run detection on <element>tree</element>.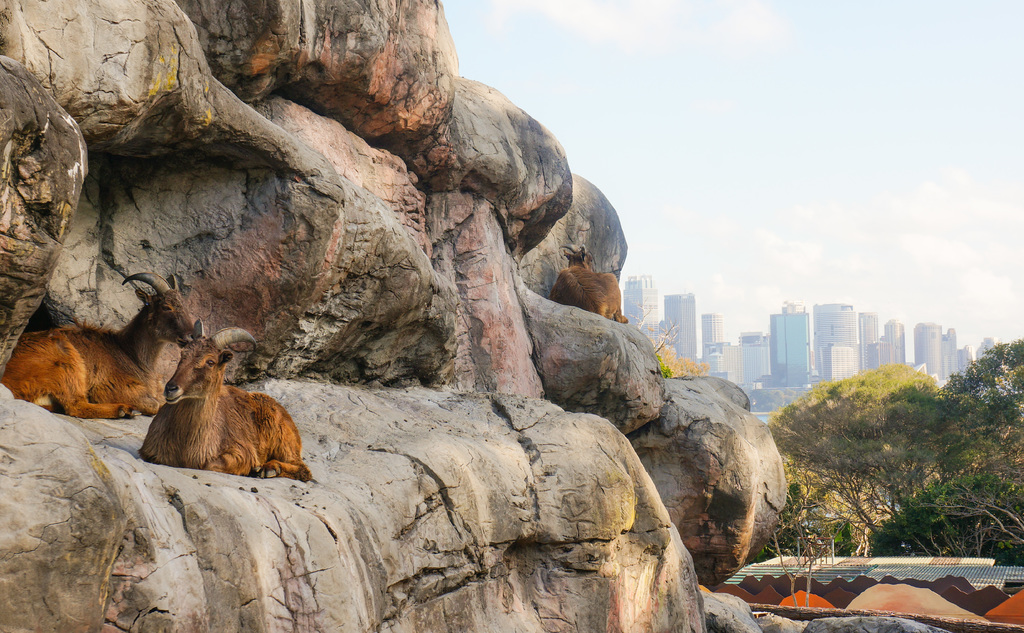
Result: crop(963, 345, 1018, 432).
